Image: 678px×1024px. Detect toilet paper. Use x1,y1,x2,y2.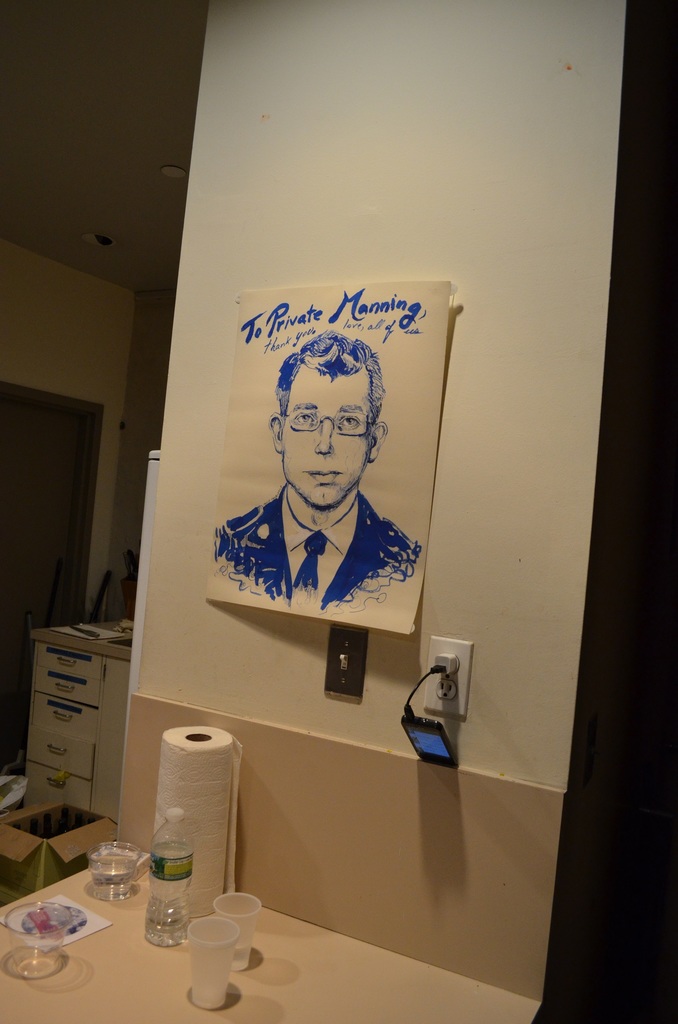
160,719,254,926.
